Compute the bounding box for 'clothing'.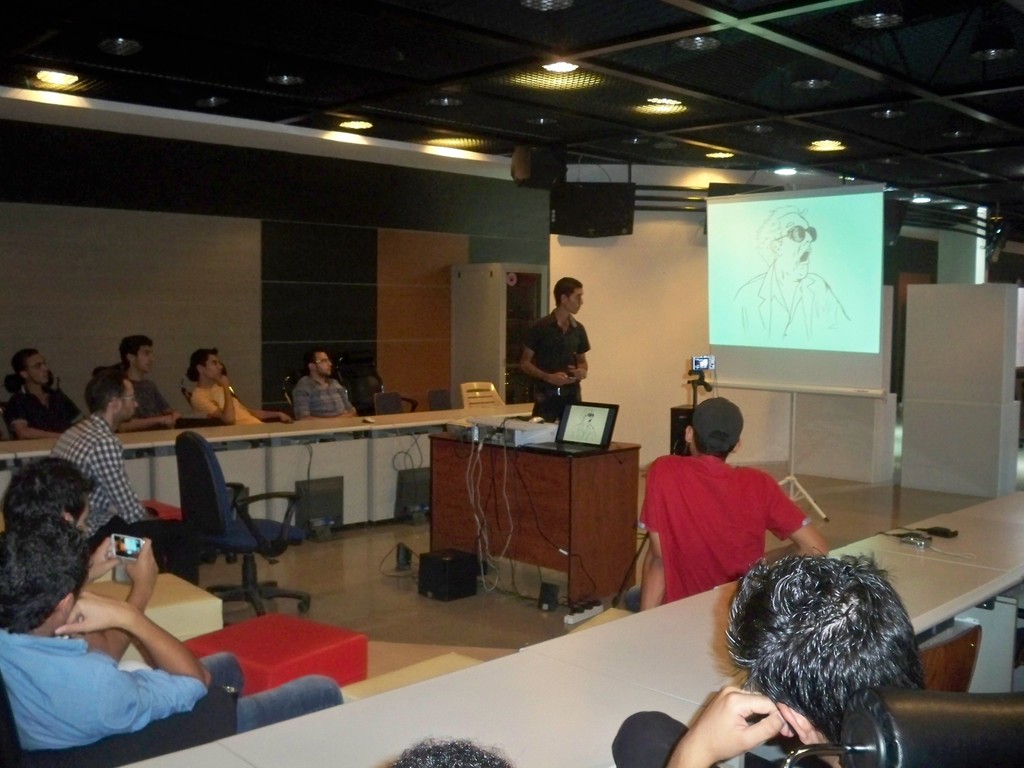
crop(112, 360, 166, 415).
